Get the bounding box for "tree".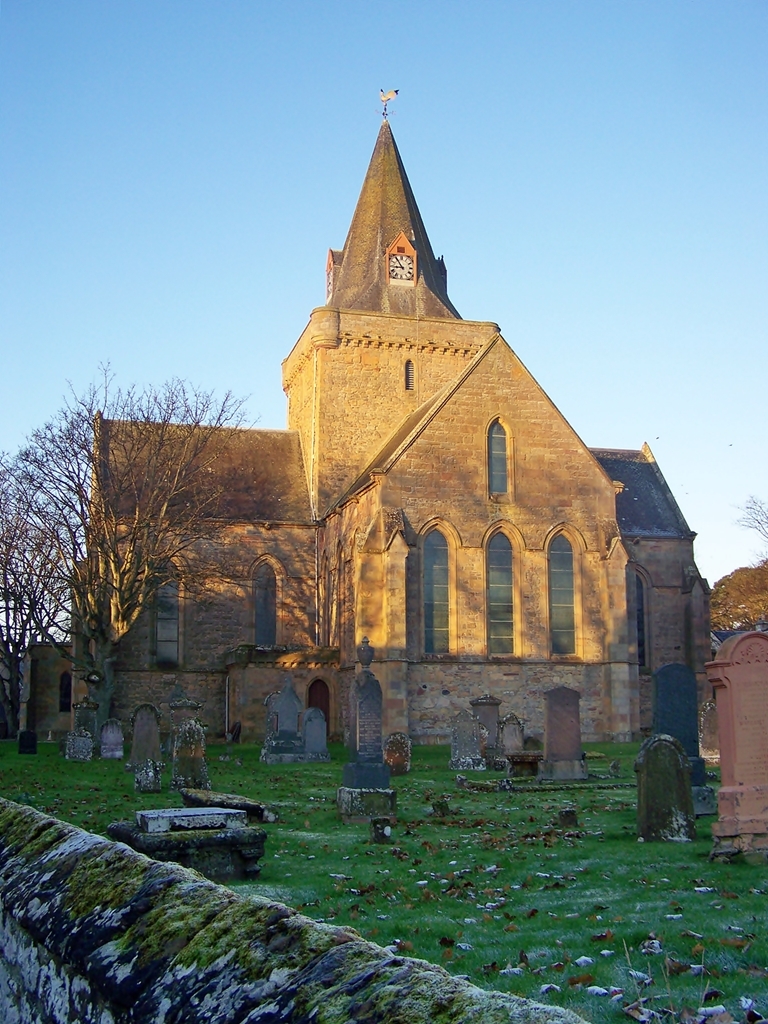
0/347/292/779.
